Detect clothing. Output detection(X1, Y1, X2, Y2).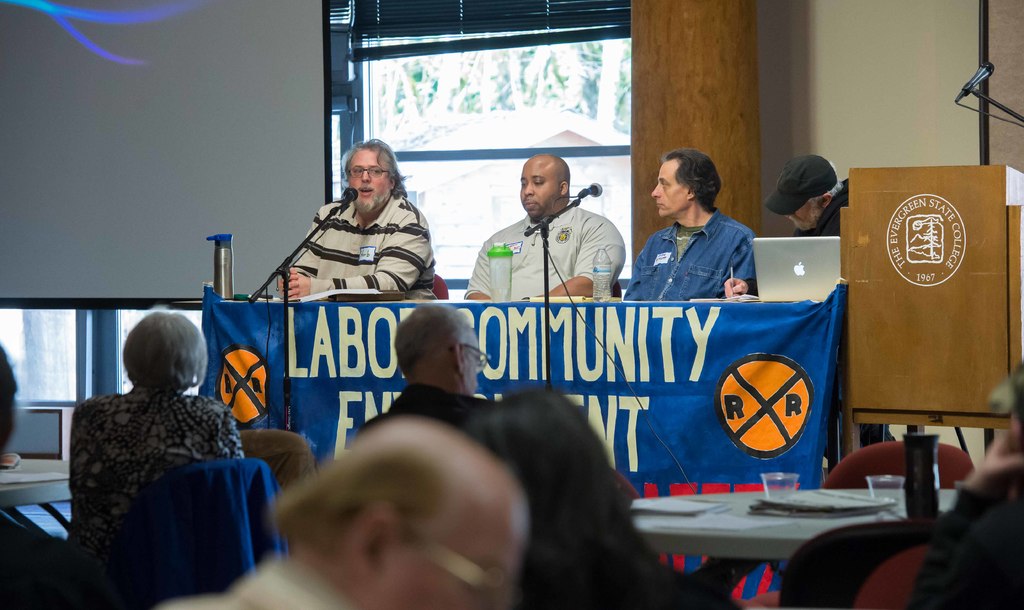
detection(630, 184, 769, 314).
